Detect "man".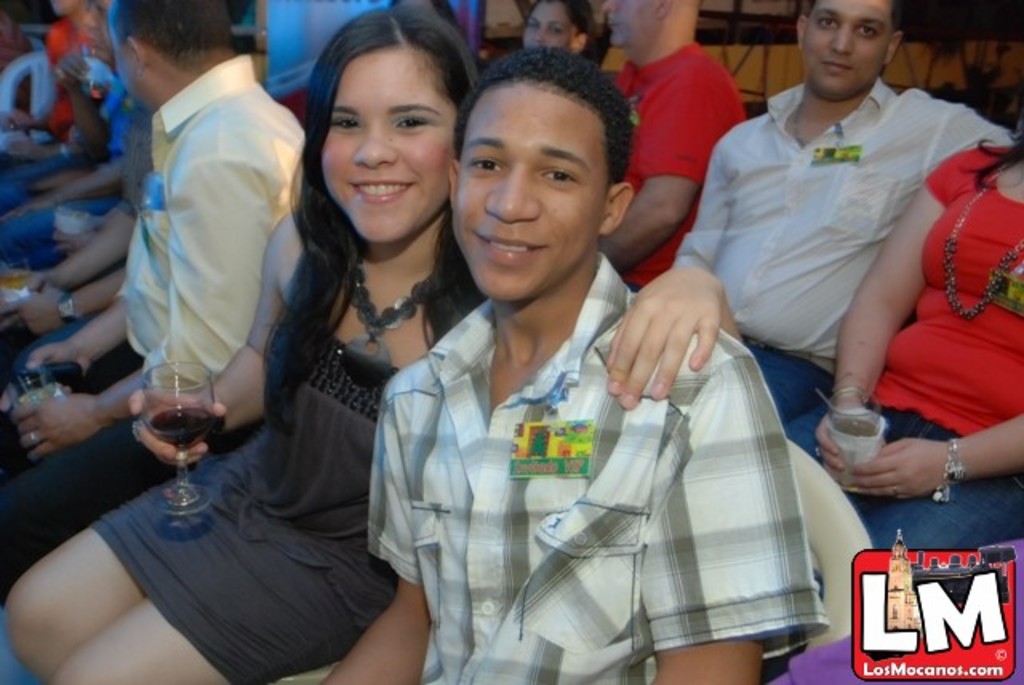
Detected at 587/0/747/288.
